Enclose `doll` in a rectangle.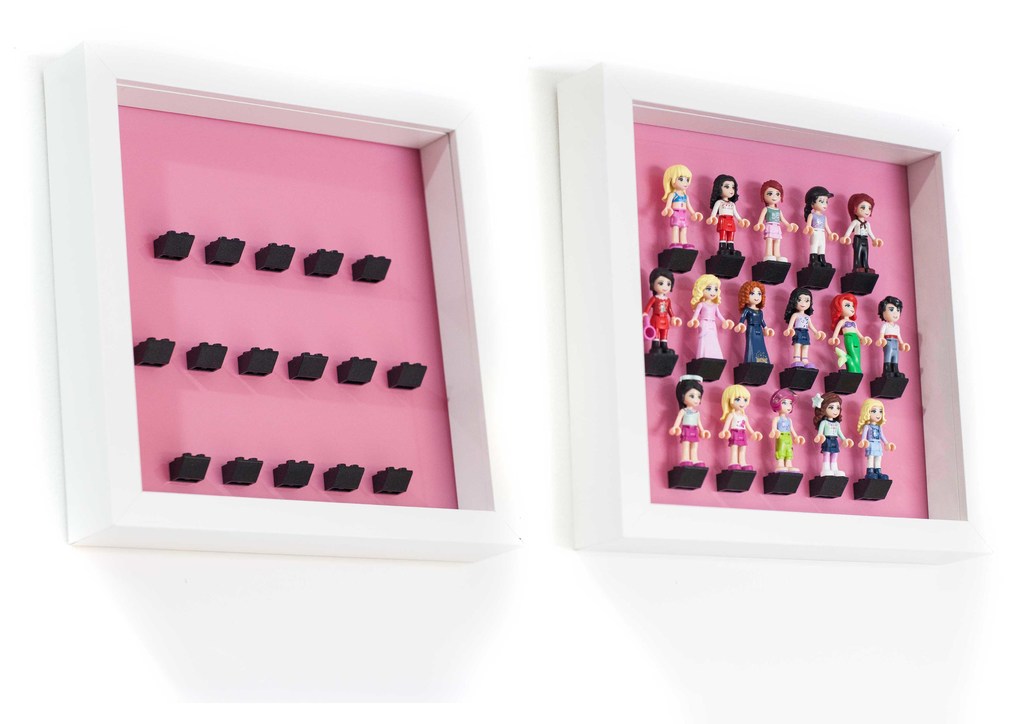
Rect(767, 388, 813, 482).
